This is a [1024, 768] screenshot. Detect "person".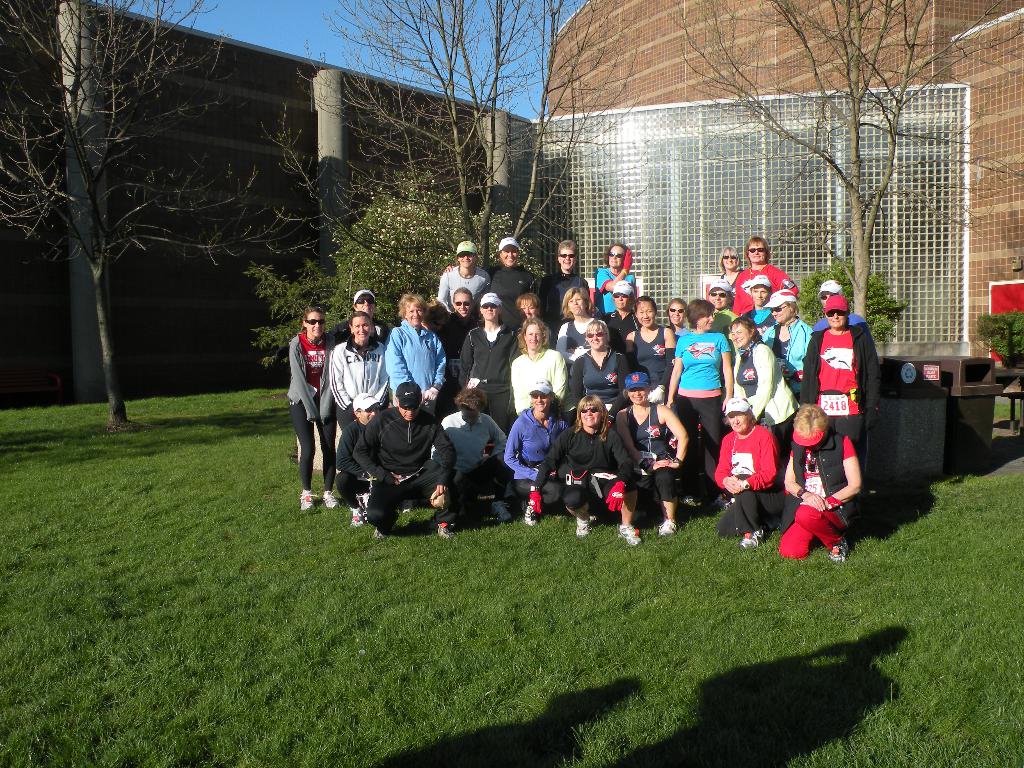
crop(488, 239, 548, 305).
